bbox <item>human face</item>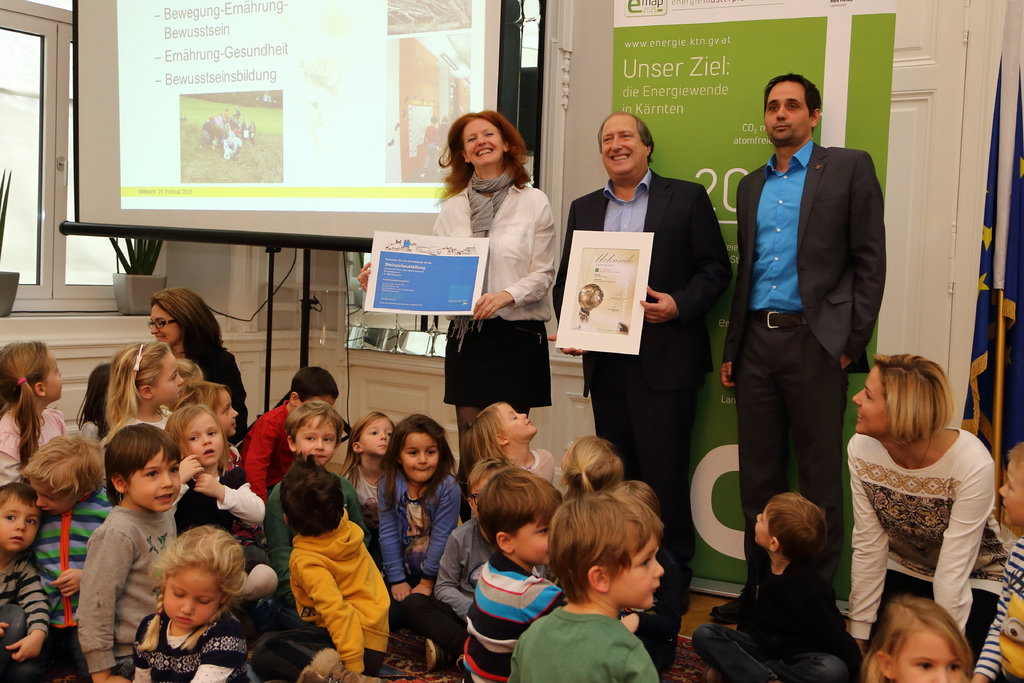
x1=849, y1=366, x2=892, y2=439
